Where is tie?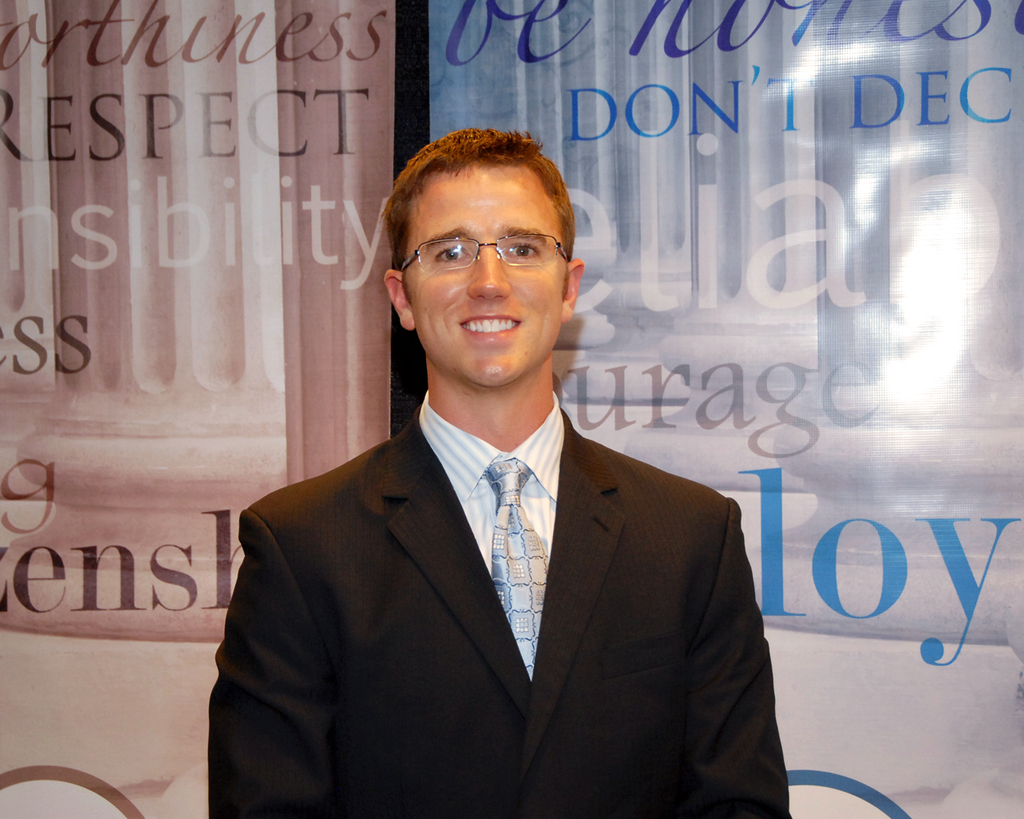
BBox(488, 456, 556, 678).
